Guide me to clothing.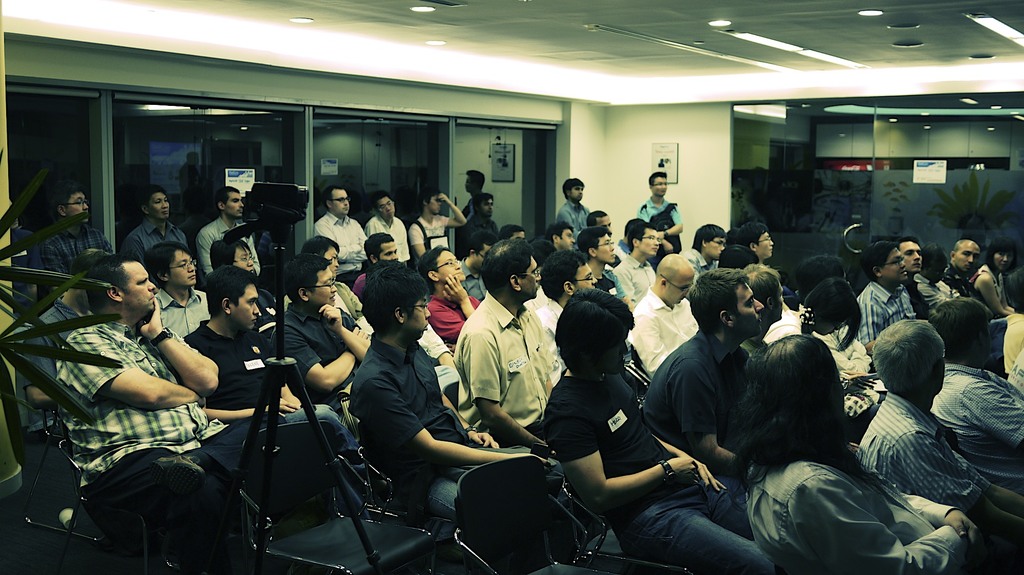
Guidance: <region>53, 307, 224, 485</region>.
